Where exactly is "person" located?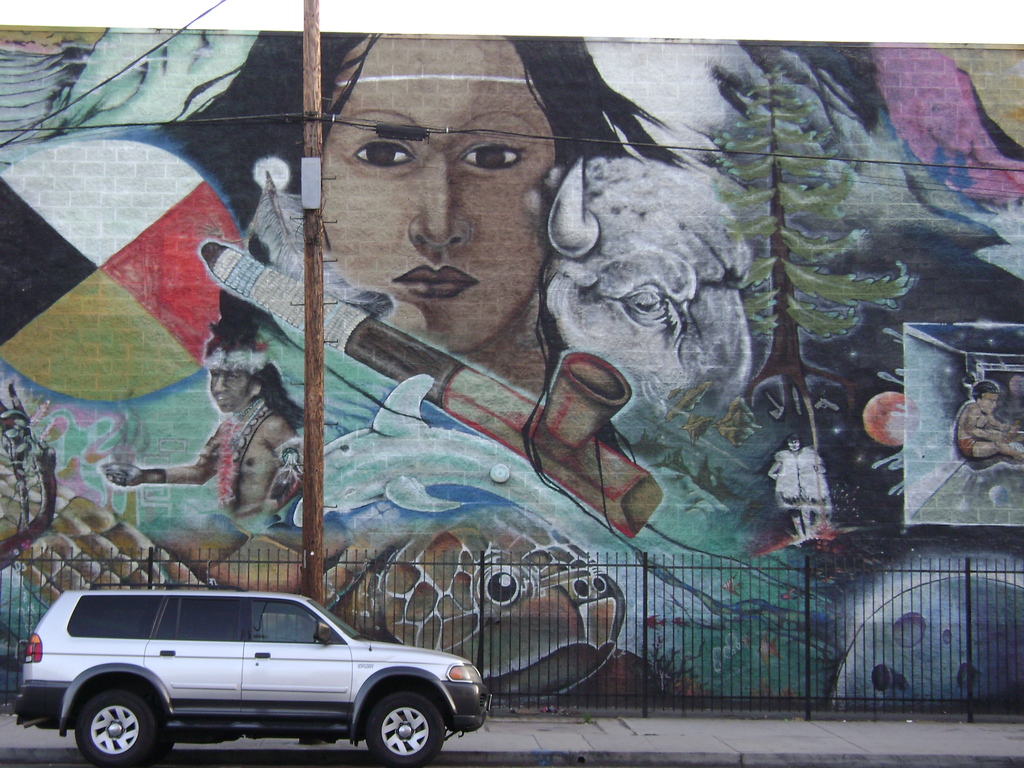
Its bounding box is [left=942, top=369, right=1023, bottom=466].
